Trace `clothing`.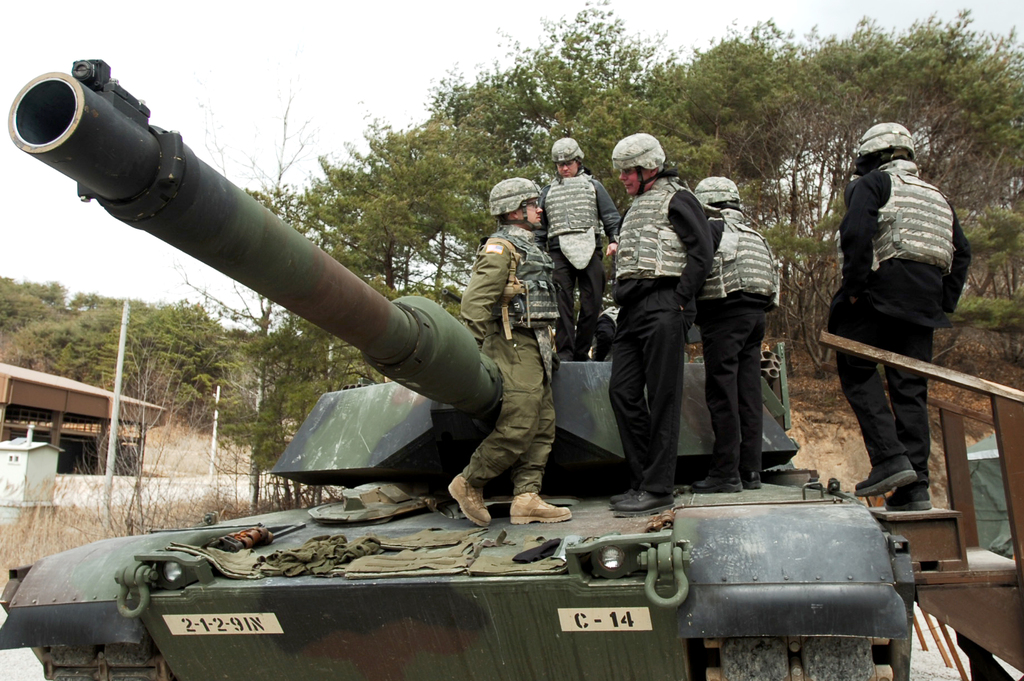
Traced to bbox(692, 209, 781, 476).
